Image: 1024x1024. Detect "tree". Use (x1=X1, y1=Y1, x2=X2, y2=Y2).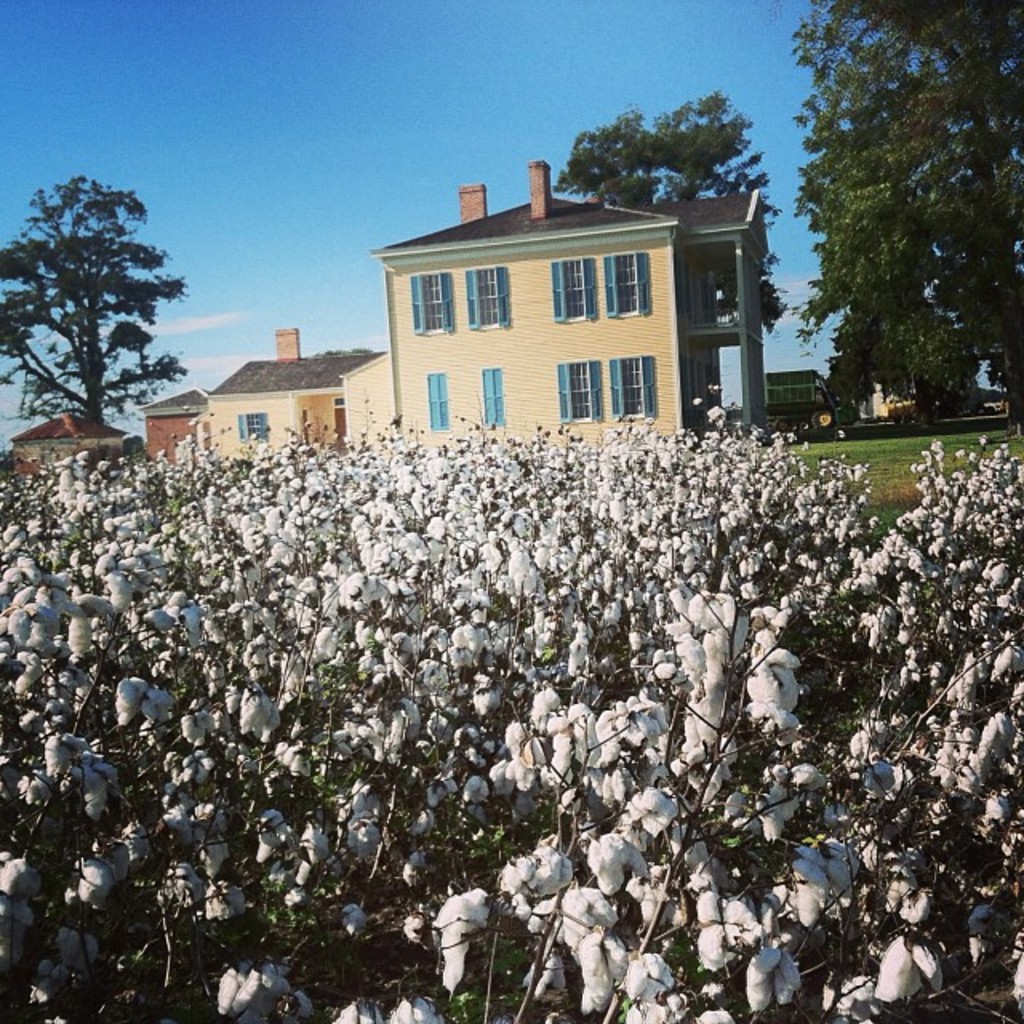
(x1=798, y1=0, x2=1022, y2=427).
